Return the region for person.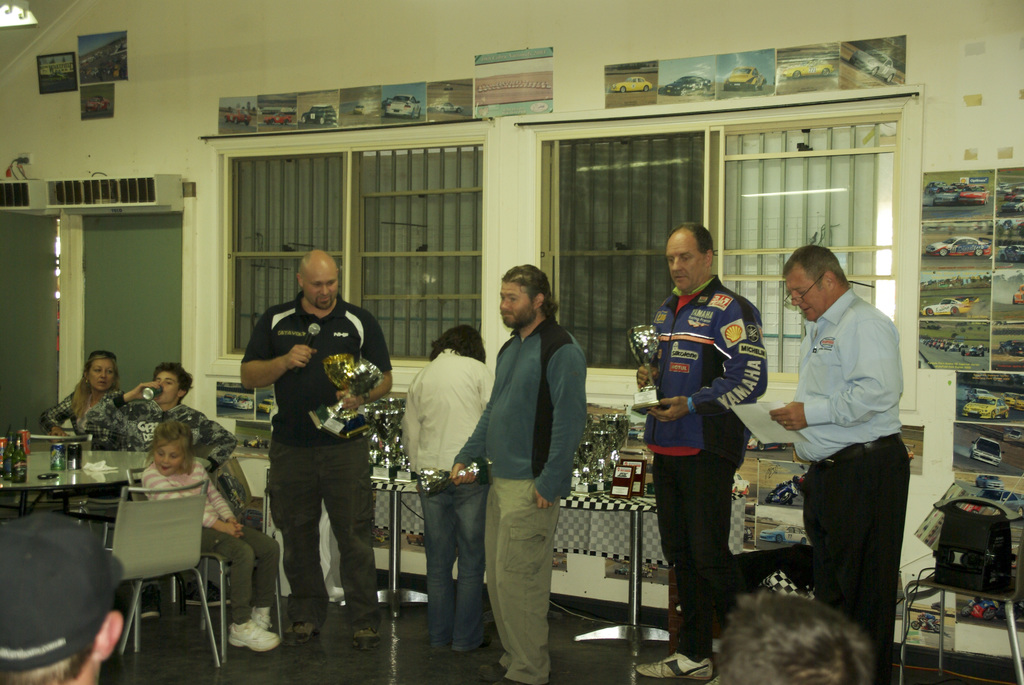
[x1=760, y1=232, x2=911, y2=684].
